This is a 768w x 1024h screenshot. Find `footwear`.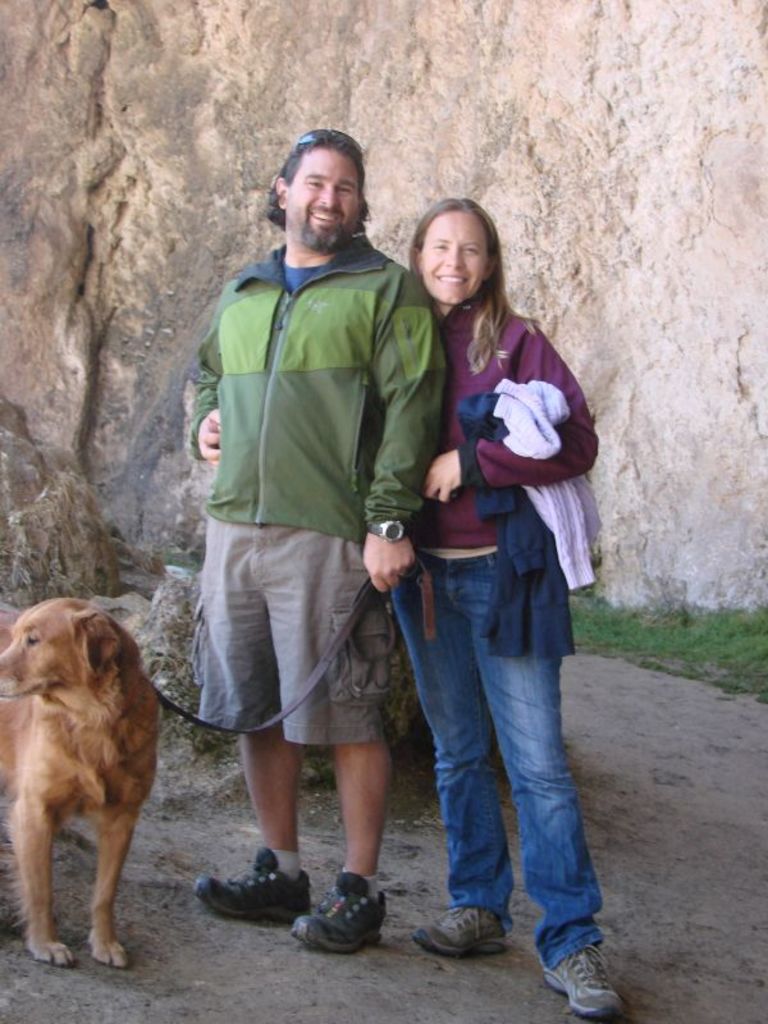
Bounding box: (x1=549, y1=956, x2=618, y2=1021).
